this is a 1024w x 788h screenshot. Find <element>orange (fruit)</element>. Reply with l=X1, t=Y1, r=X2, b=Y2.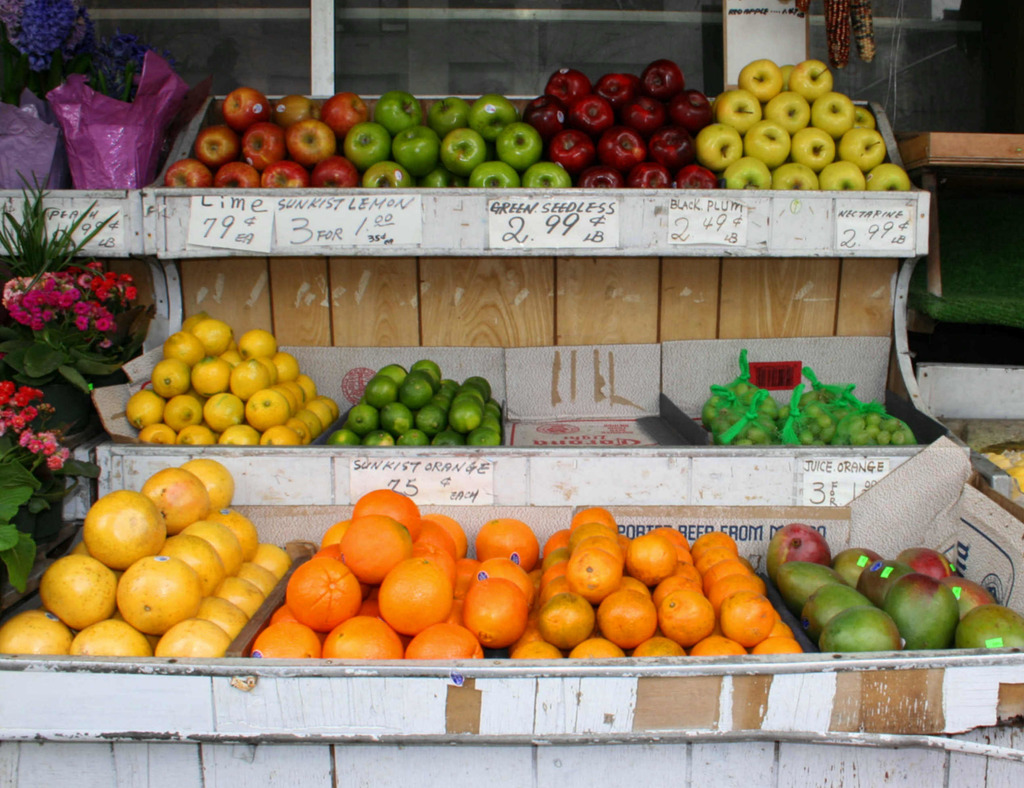
l=81, t=493, r=164, b=568.
